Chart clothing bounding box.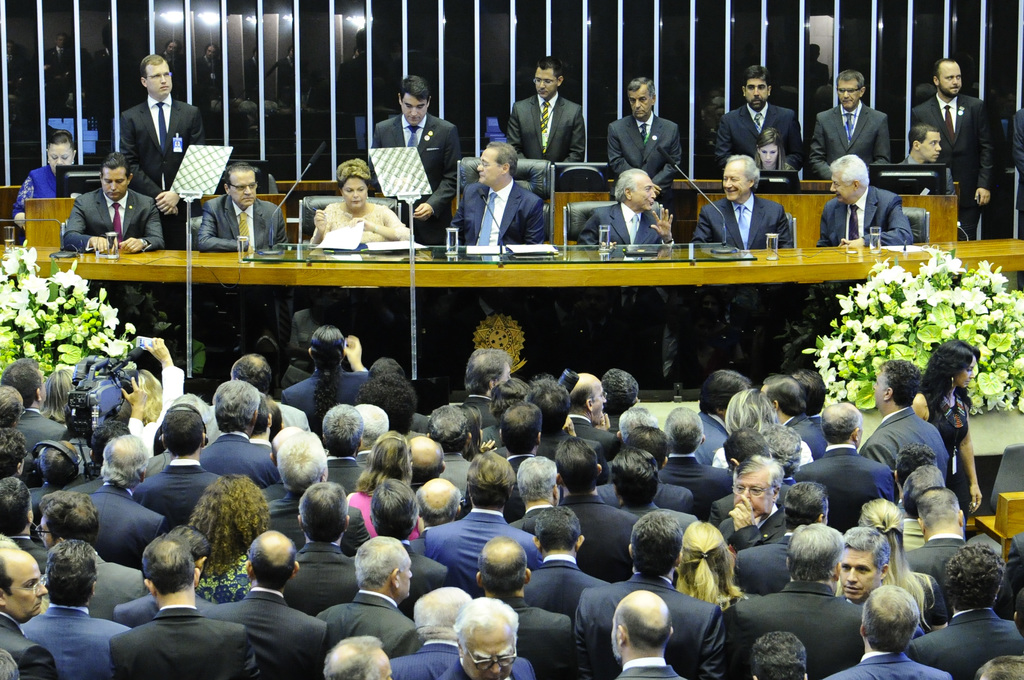
Charted: <bbox>772, 161, 797, 174</bbox>.
